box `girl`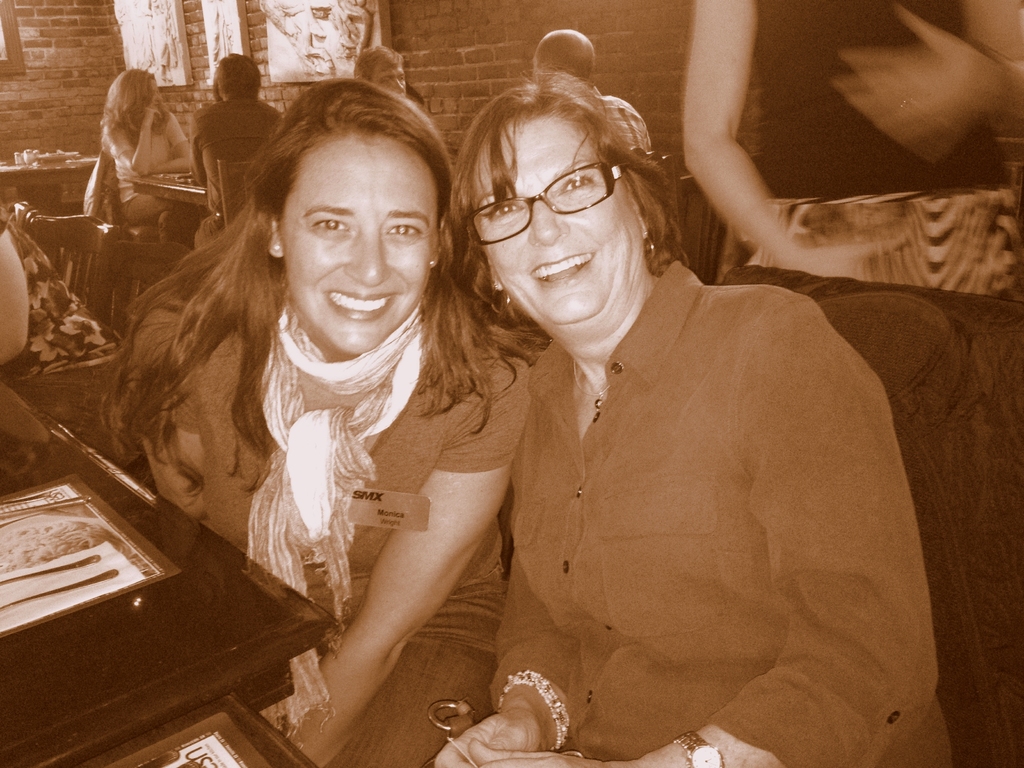
l=79, t=61, r=196, b=233
